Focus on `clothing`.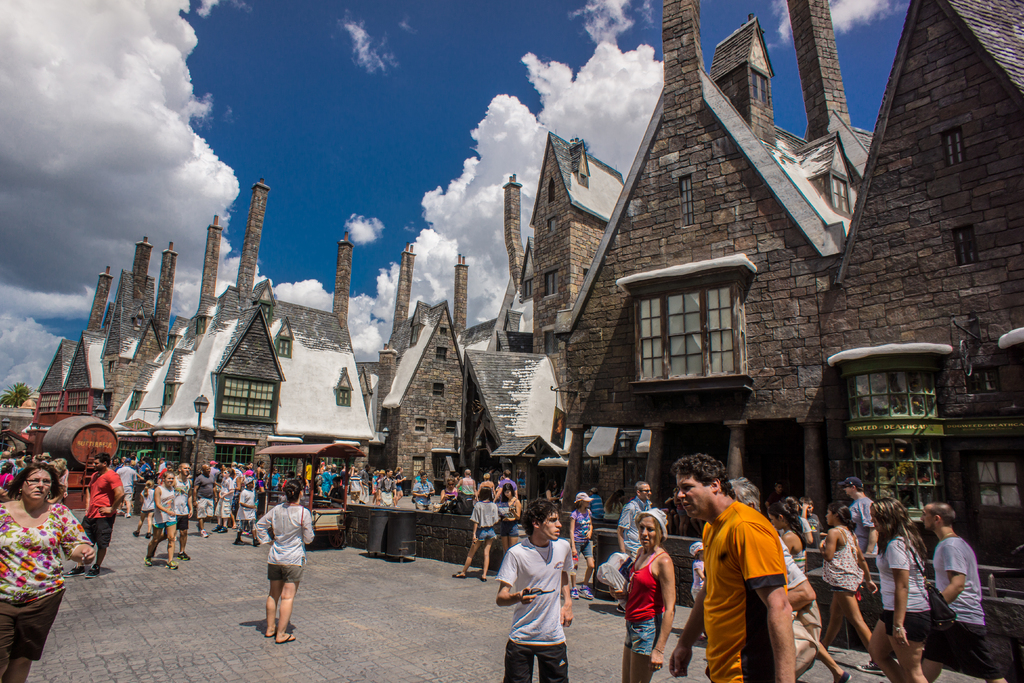
Focused at left=459, top=480, right=479, bottom=514.
